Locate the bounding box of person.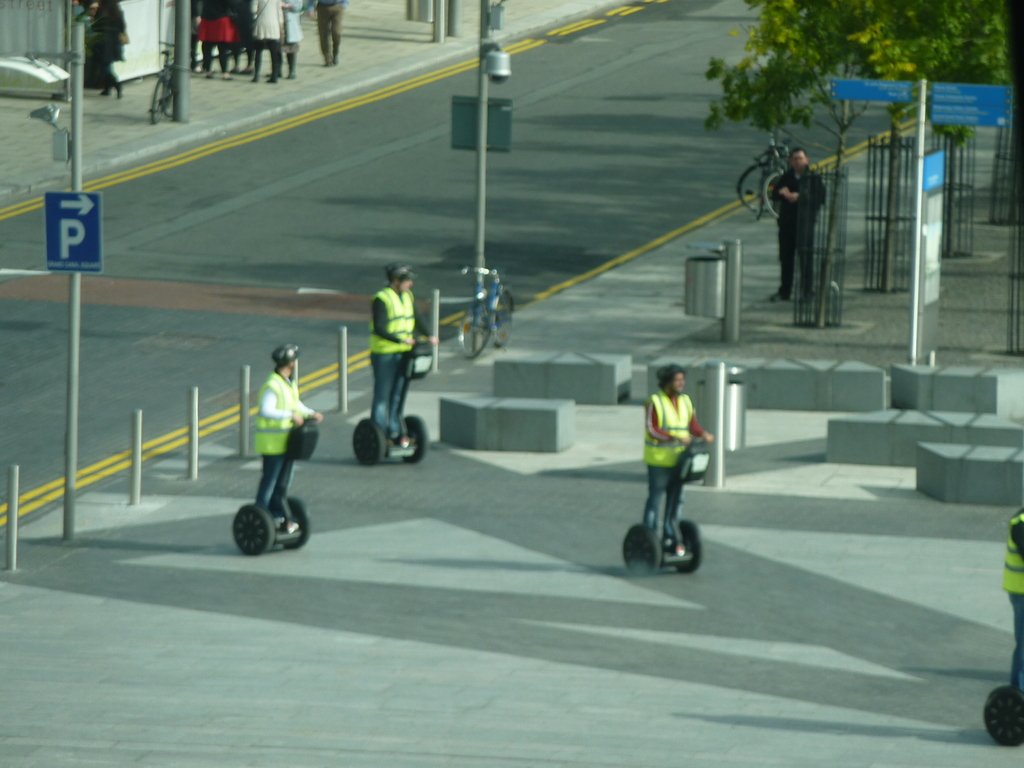
Bounding box: rect(644, 366, 721, 558).
